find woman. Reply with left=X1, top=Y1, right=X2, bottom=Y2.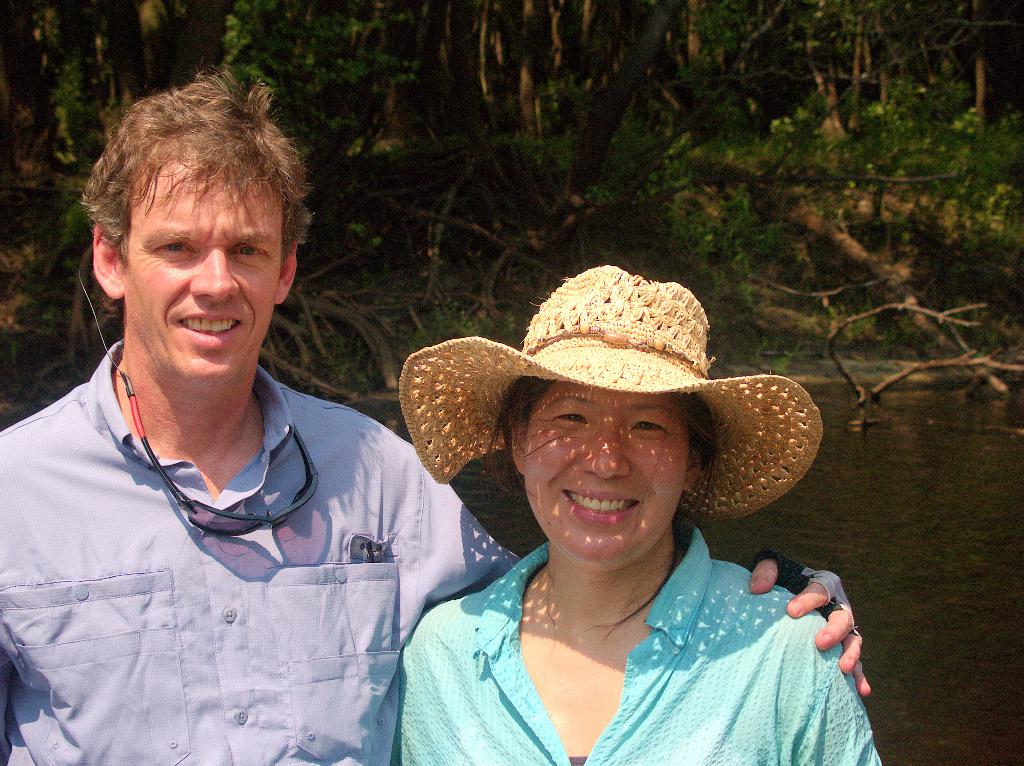
left=393, top=263, right=880, bottom=765.
